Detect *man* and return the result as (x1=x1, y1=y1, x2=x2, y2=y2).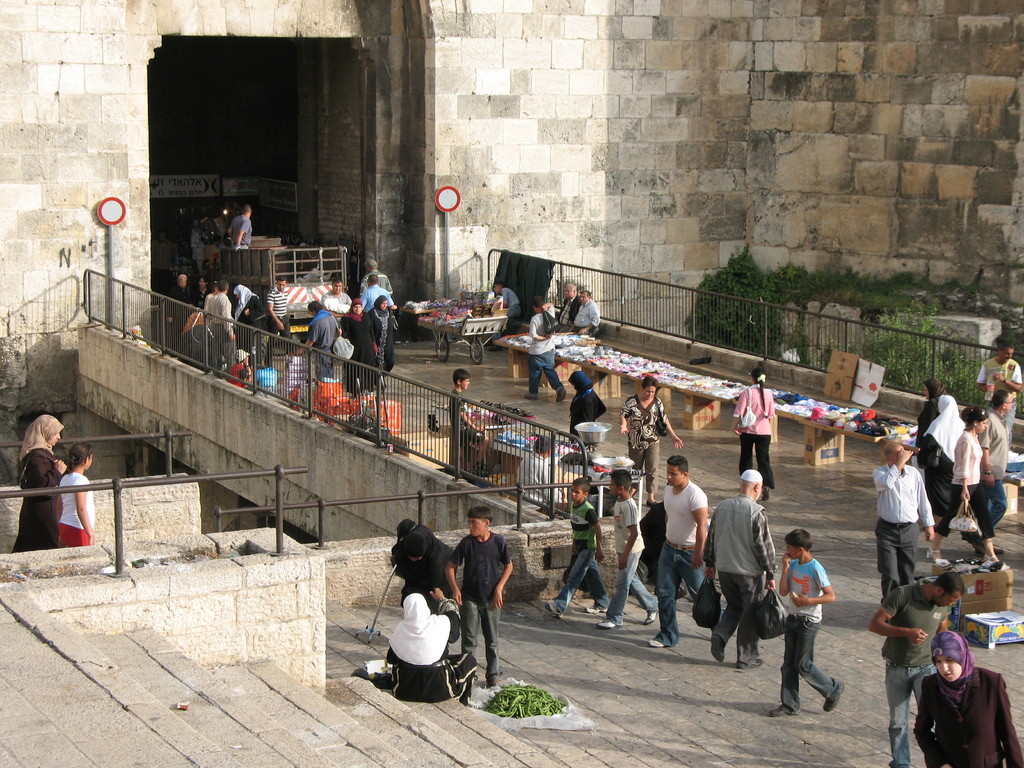
(x1=199, y1=278, x2=237, y2=372).
